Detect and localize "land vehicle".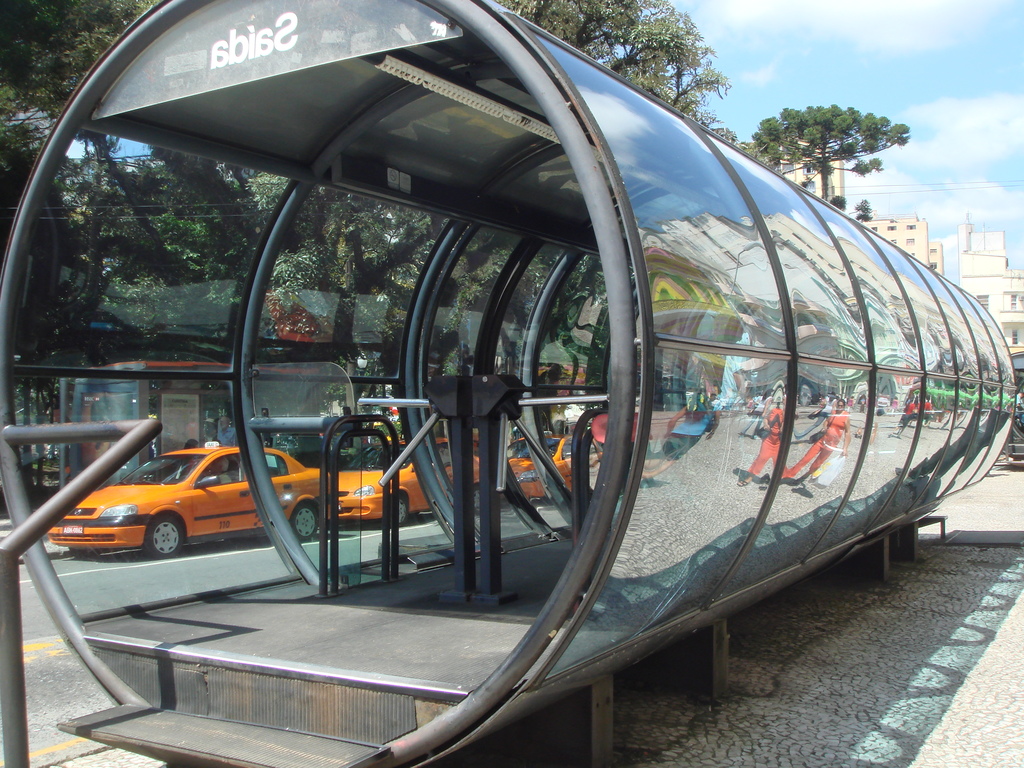
Localized at rect(328, 431, 489, 527).
